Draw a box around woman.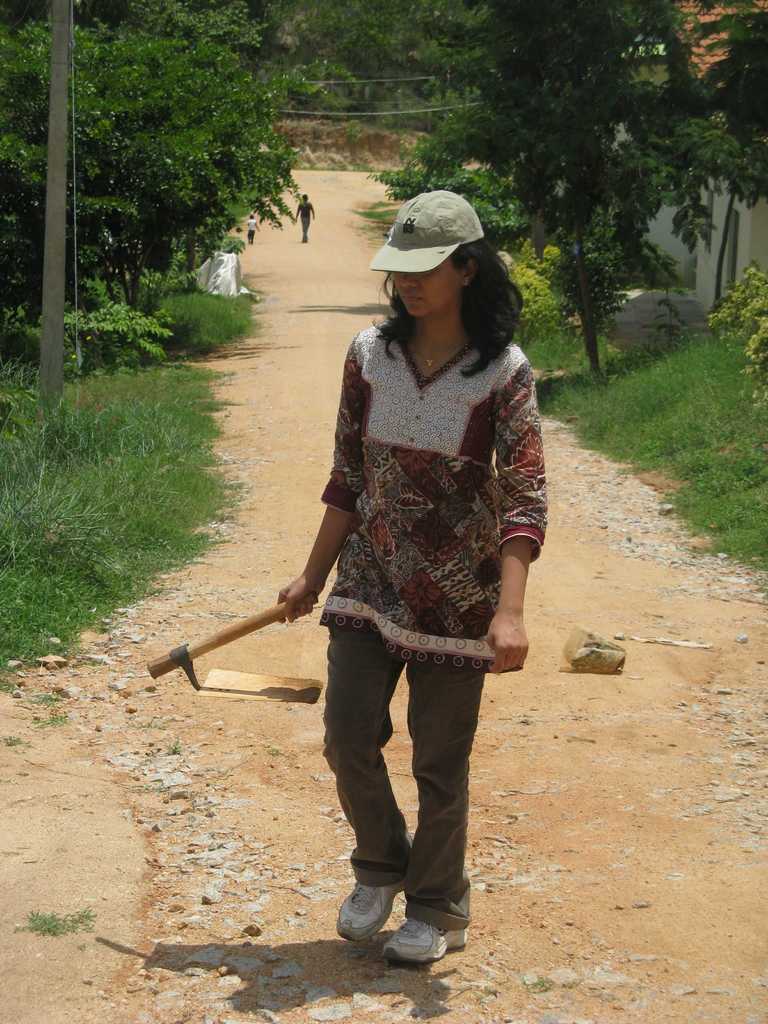
[left=275, top=189, right=547, bottom=969].
